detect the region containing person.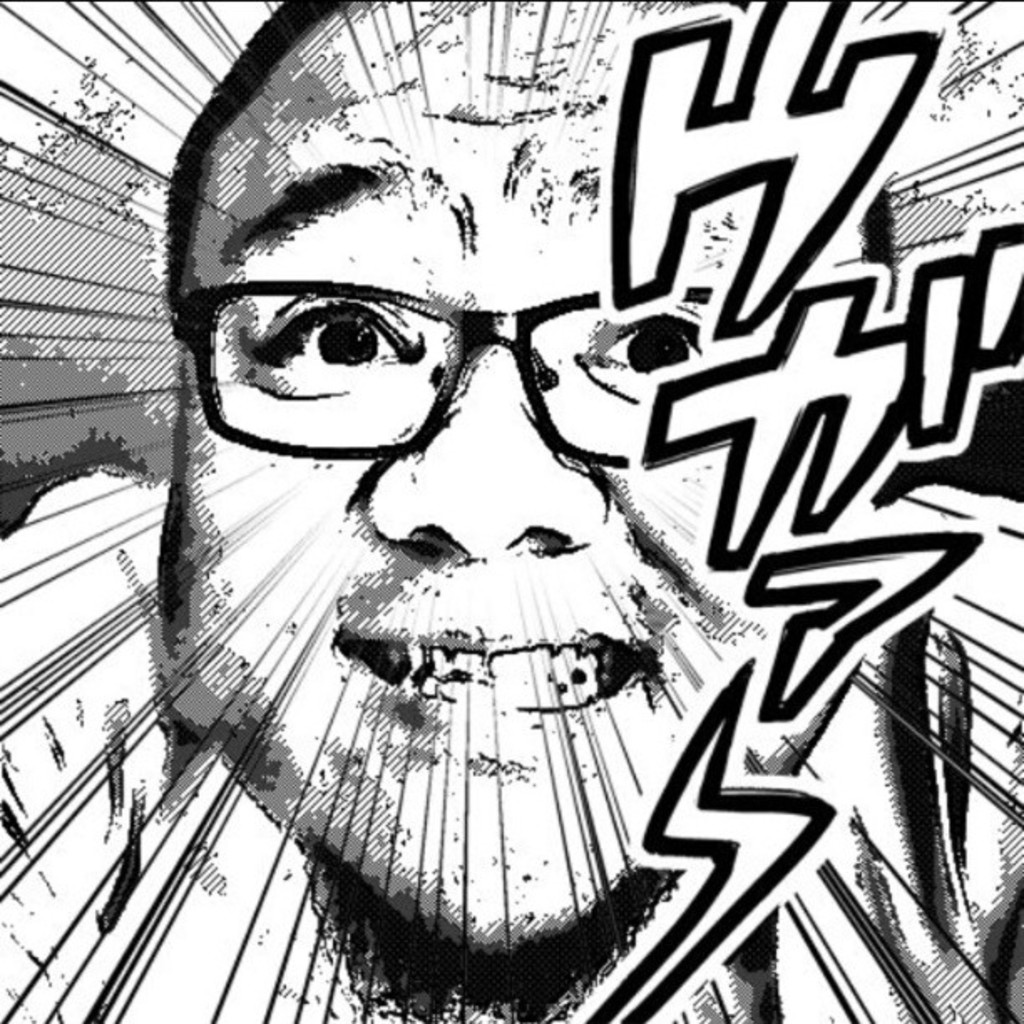
(102, 57, 860, 994).
